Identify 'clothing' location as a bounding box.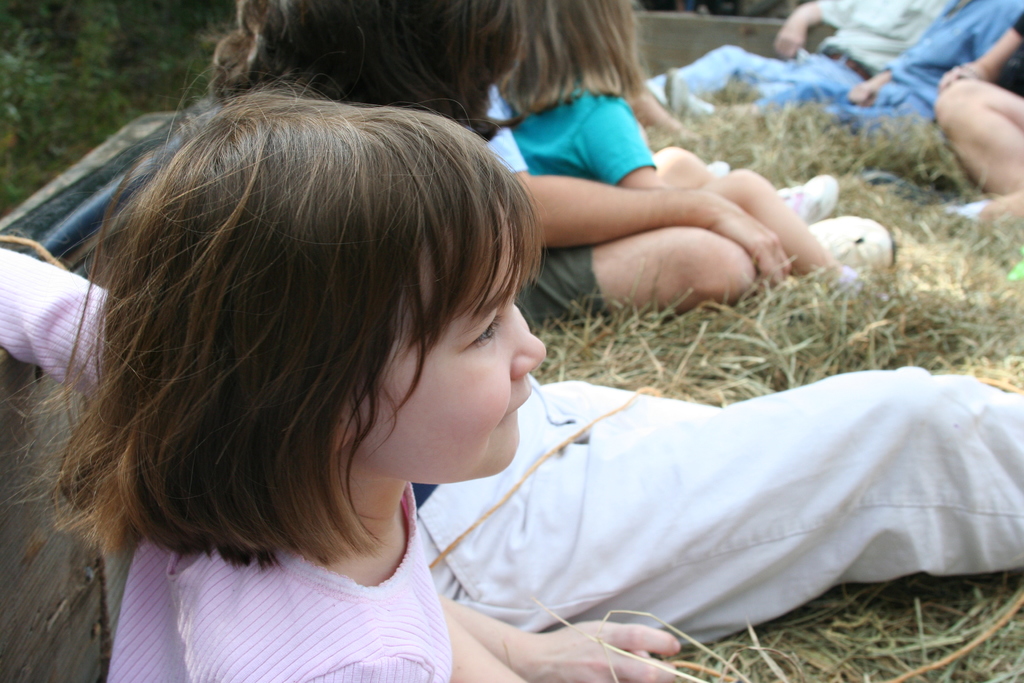
bbox=(410, 372, 1023, 654).
